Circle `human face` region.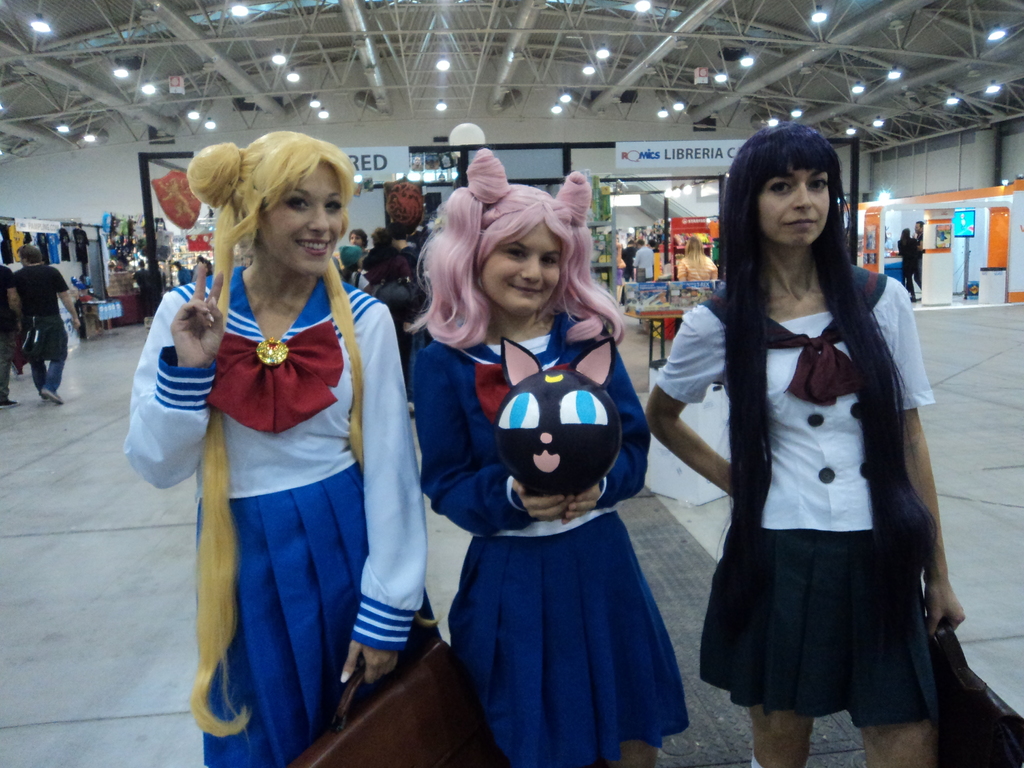
Region: (483, 217, 559, 314).
